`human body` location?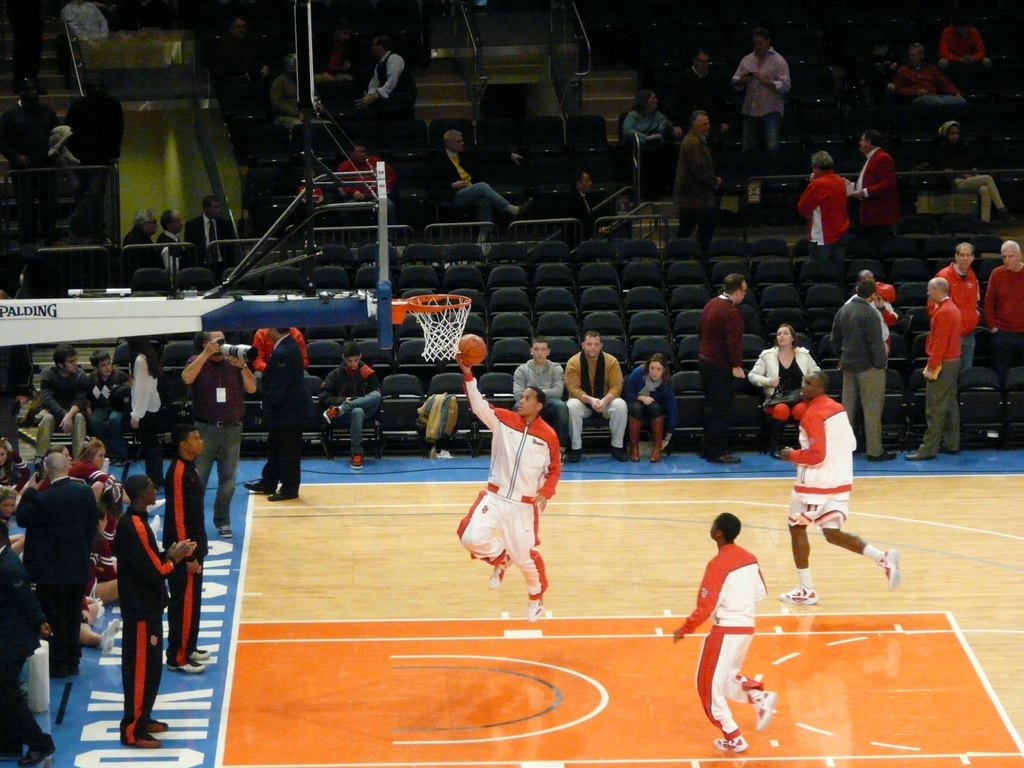
320,340,387,477
